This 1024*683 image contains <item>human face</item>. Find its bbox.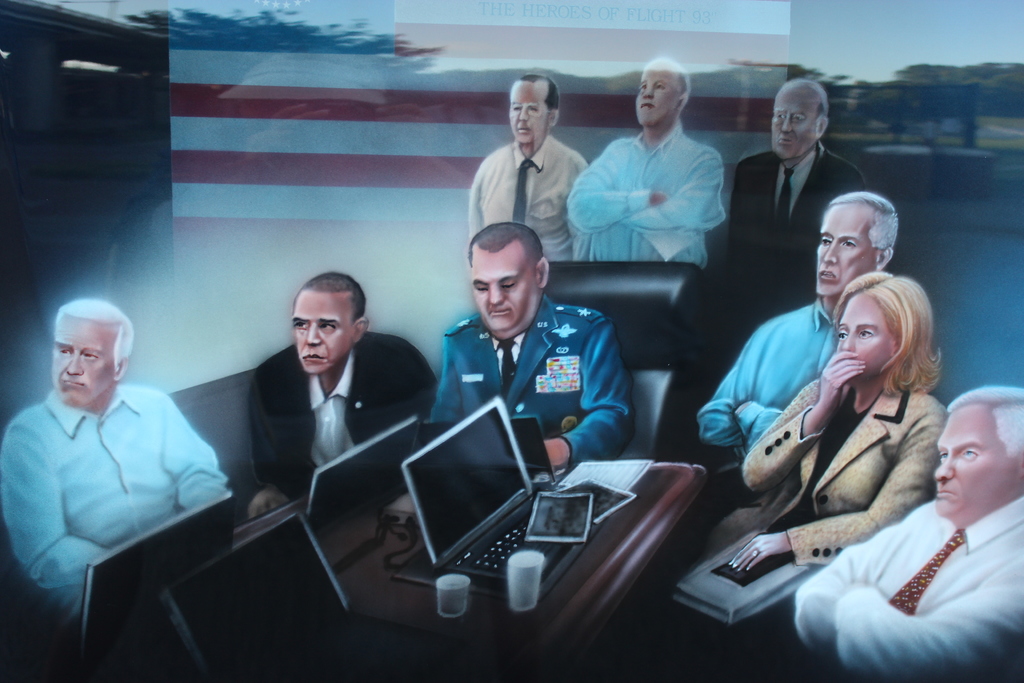
<region>470, 251, 534, 335</region>.
